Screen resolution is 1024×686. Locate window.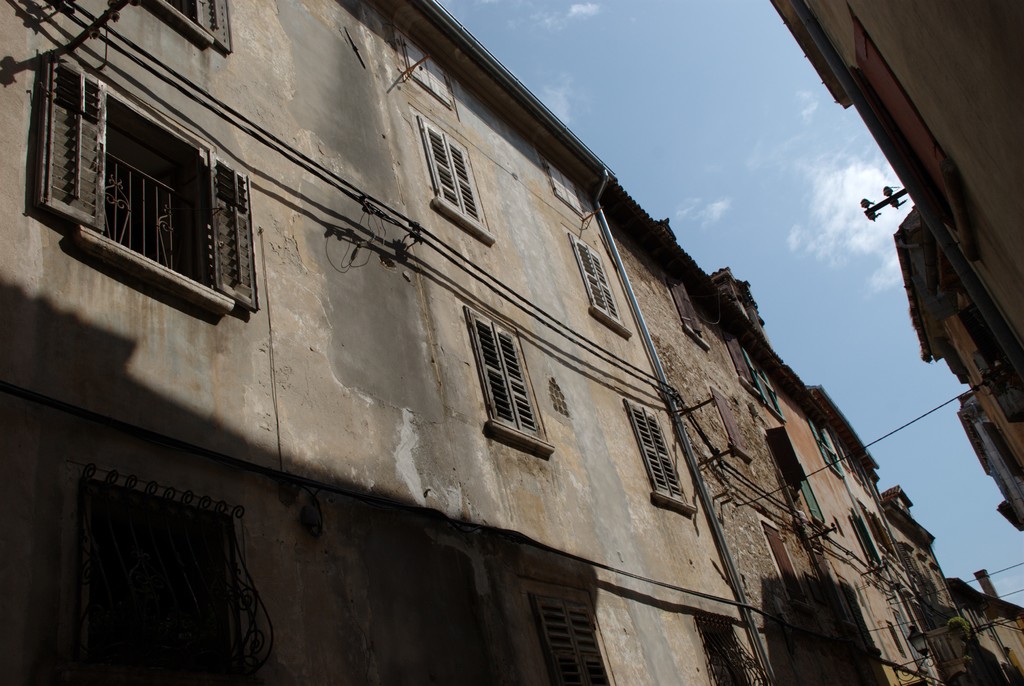
414,115,495,250.
